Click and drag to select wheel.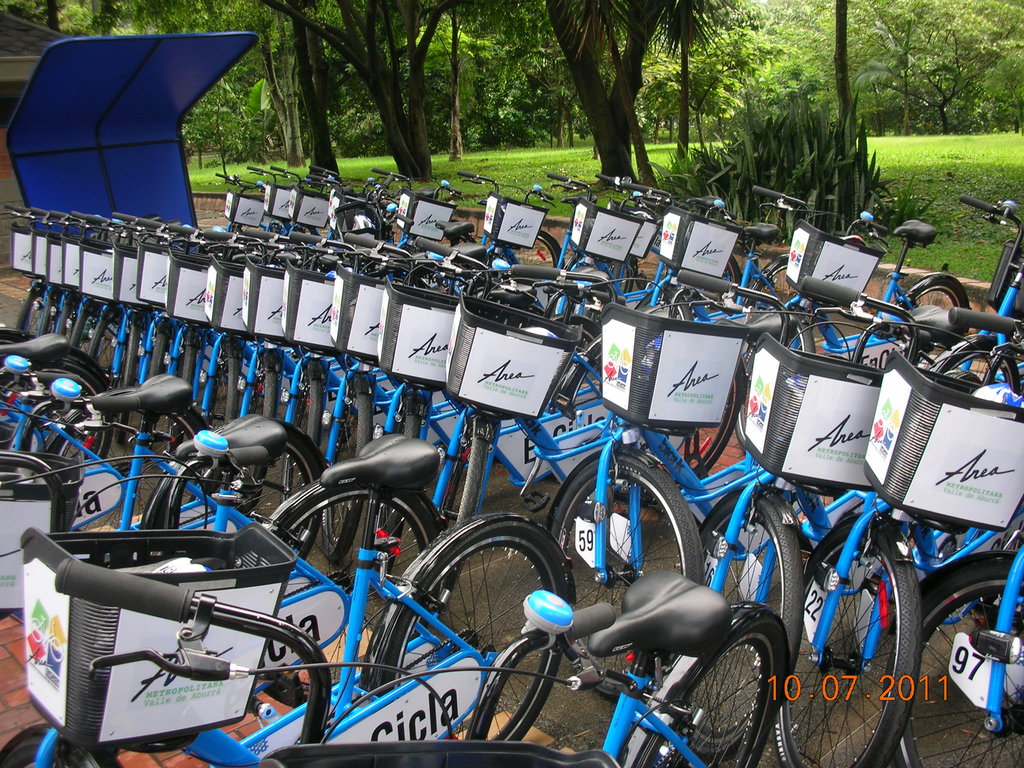
Selection: l=910, t=280, r=970, b=366.
